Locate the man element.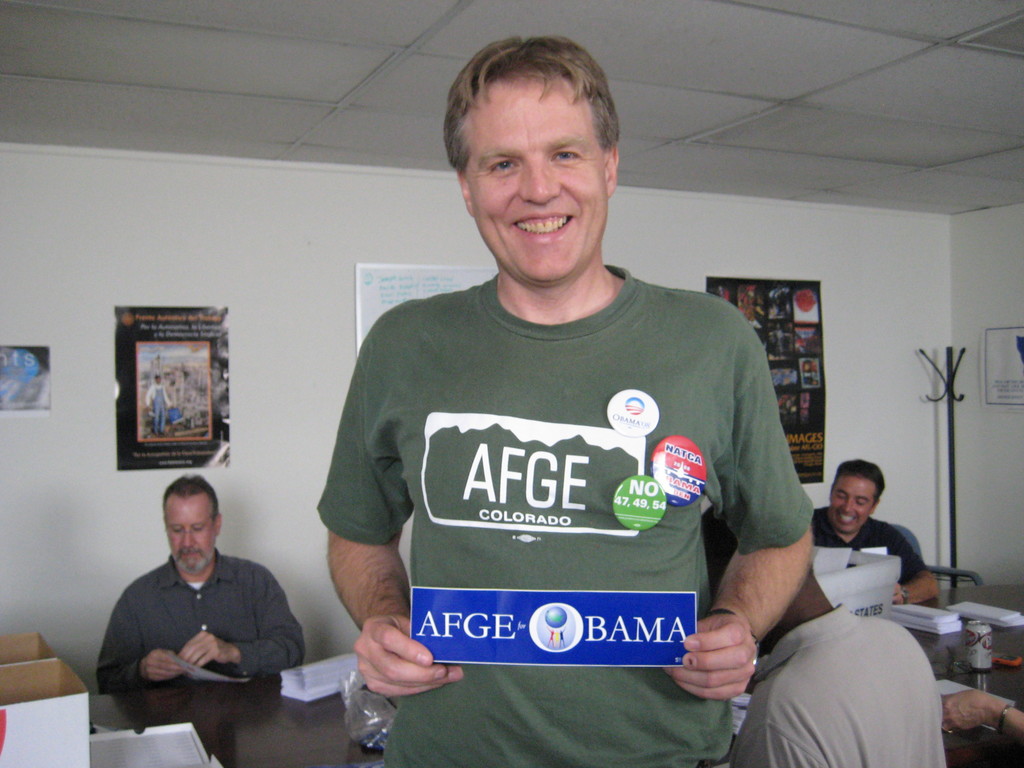
Element bbox: crop(695, 502, 950, 767).
